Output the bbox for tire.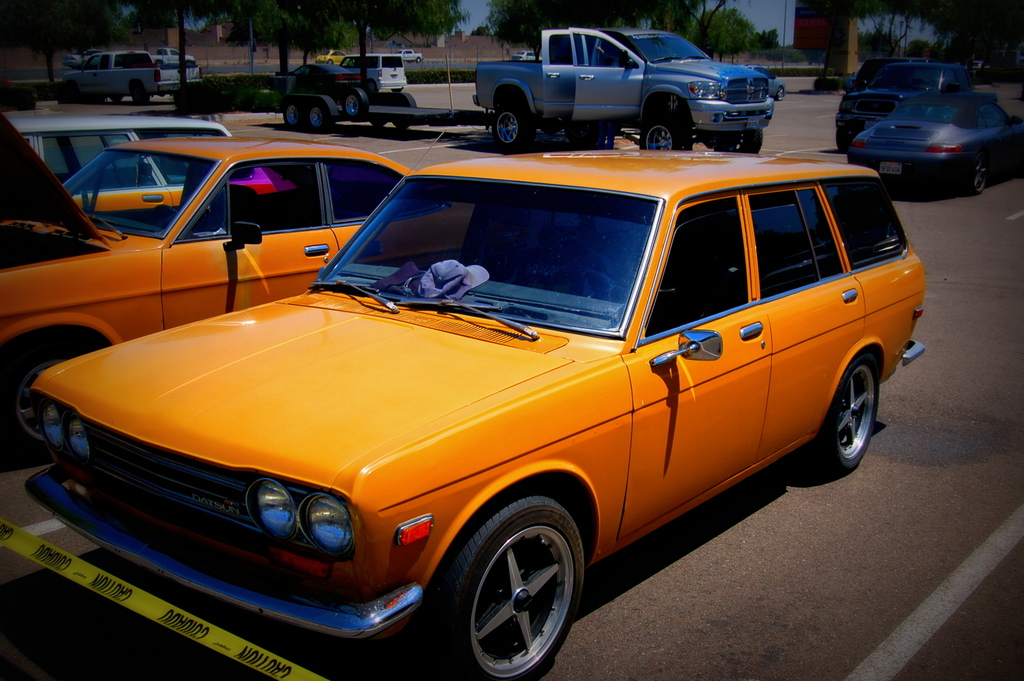
bbox=(637, 108, 690, 156).
